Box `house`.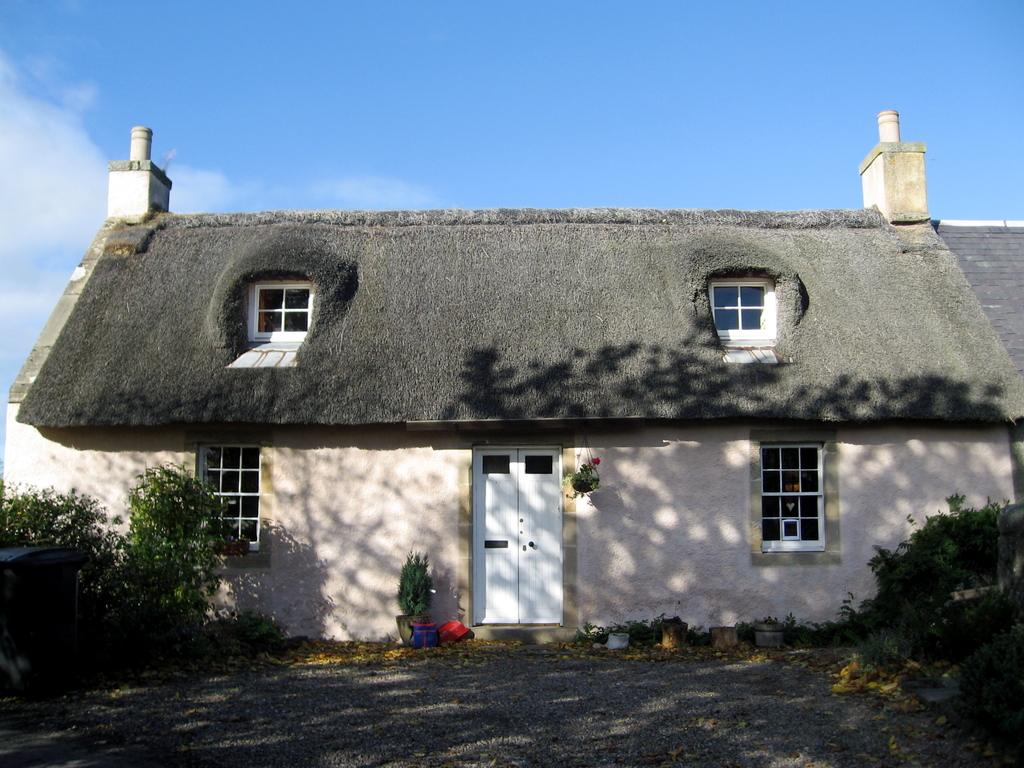
[33, 88, 1023, 651].
